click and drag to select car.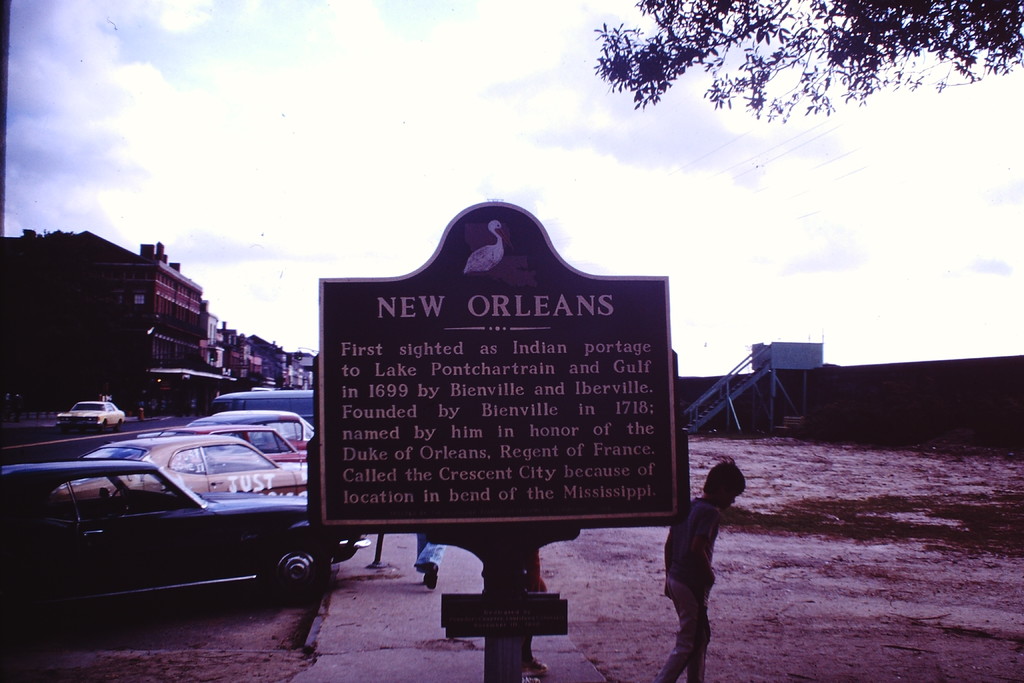
Selection: 199, 409, 317, 444.
